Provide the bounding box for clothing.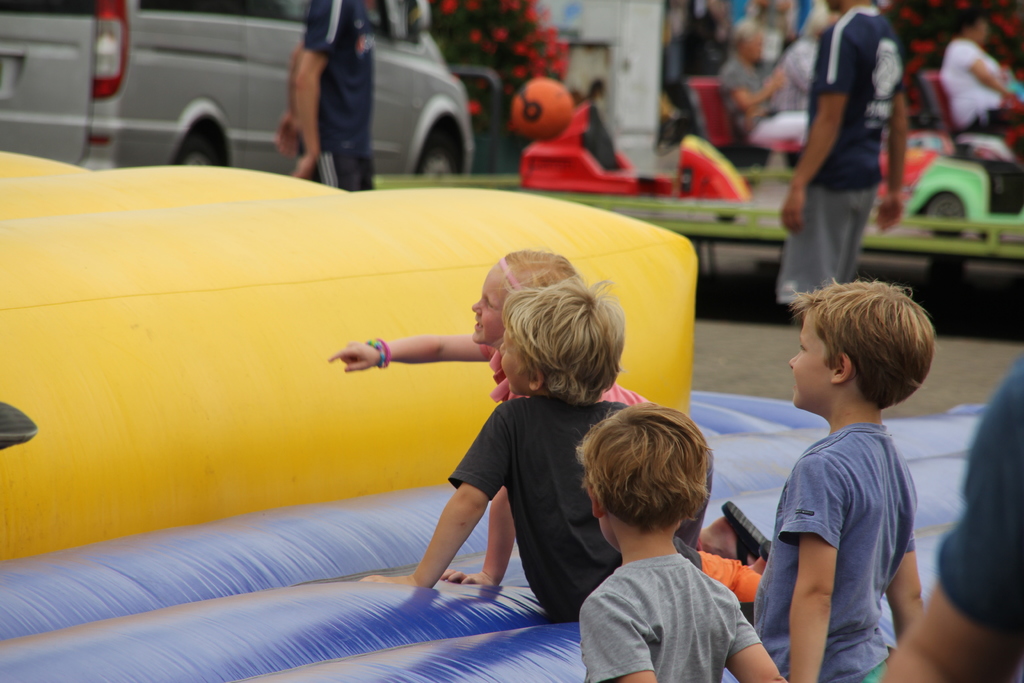
bbox(767, 37, 819, 111).
